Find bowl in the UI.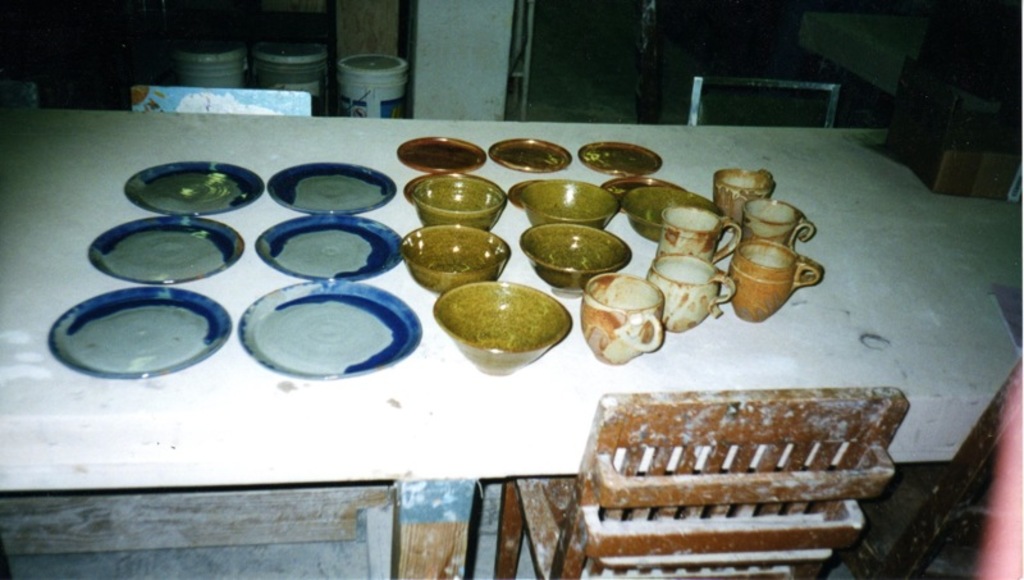
UI element at detection(622, 187, 724, 242).
